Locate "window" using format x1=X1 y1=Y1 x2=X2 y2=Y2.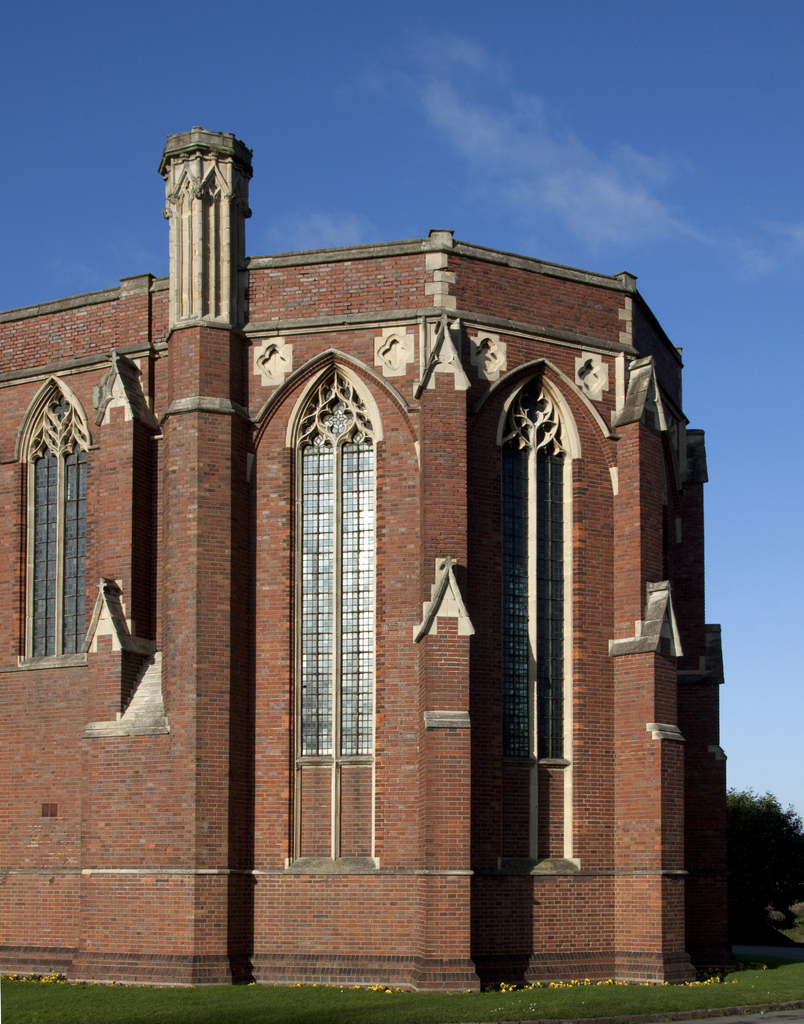
x1=20 y1=392 x2=90 y2=659.
